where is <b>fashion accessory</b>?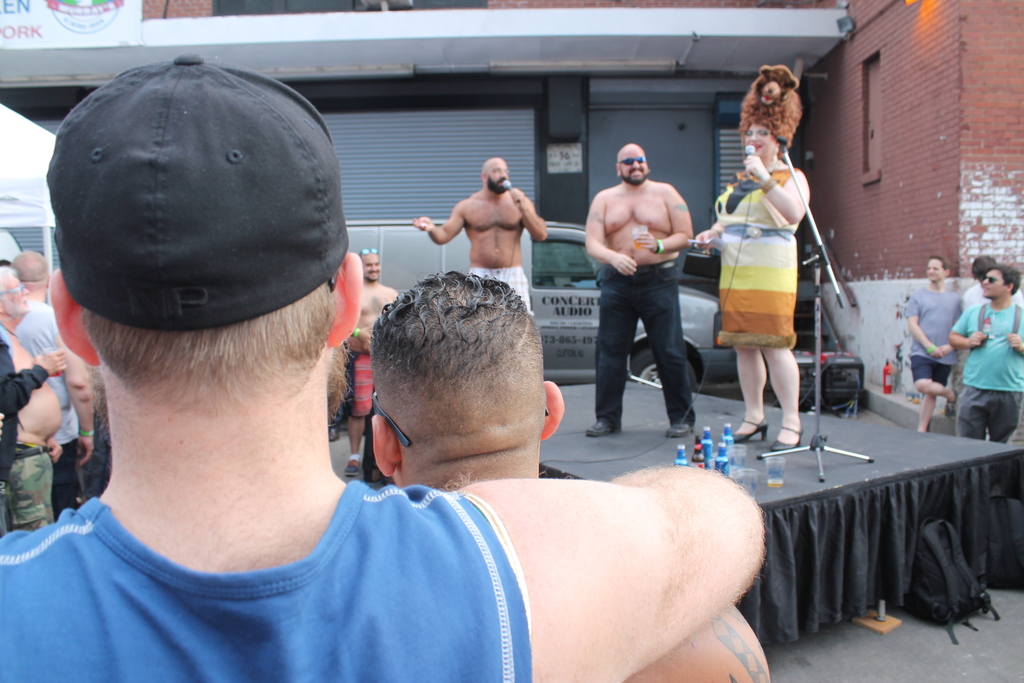
371/392/550/450.
